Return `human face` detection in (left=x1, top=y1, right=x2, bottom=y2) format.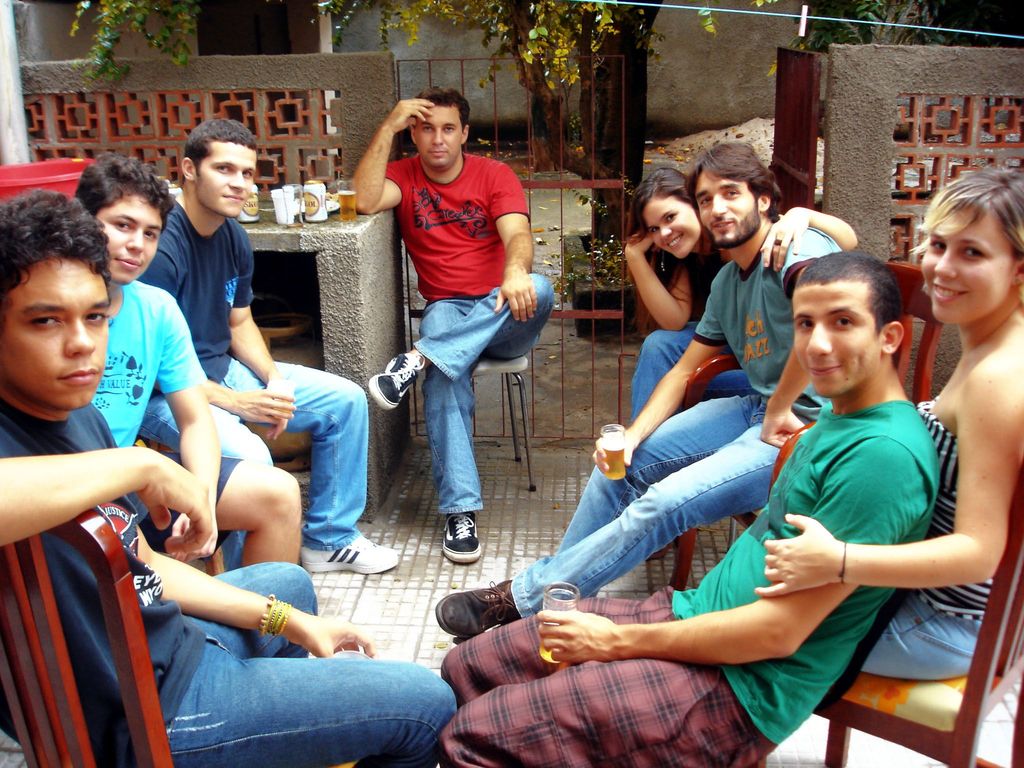
(left=694, top=171, right=755, bottom=248).
